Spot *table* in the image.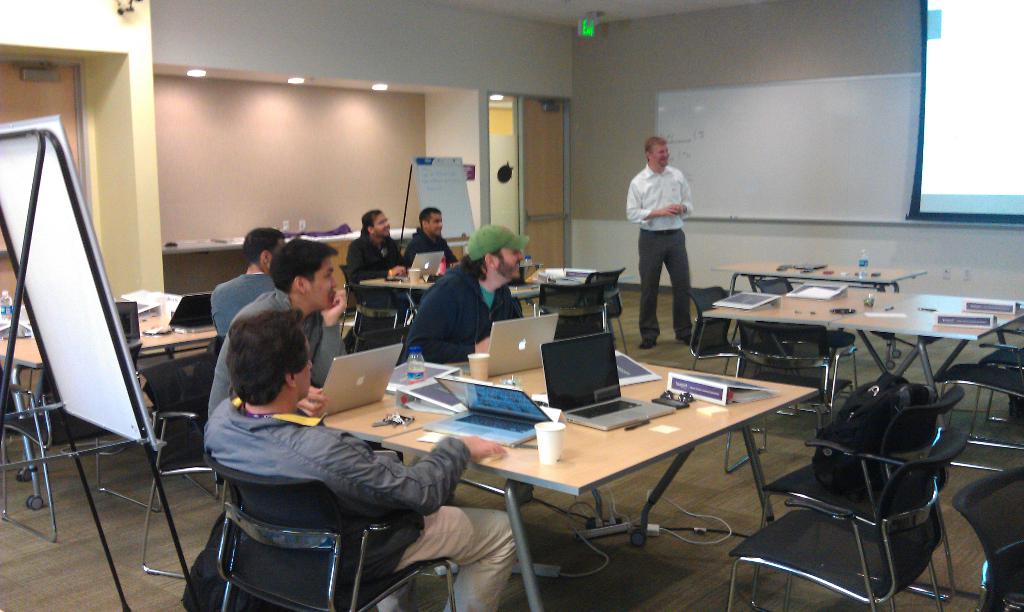
*table* found at 710/259/926/369.
